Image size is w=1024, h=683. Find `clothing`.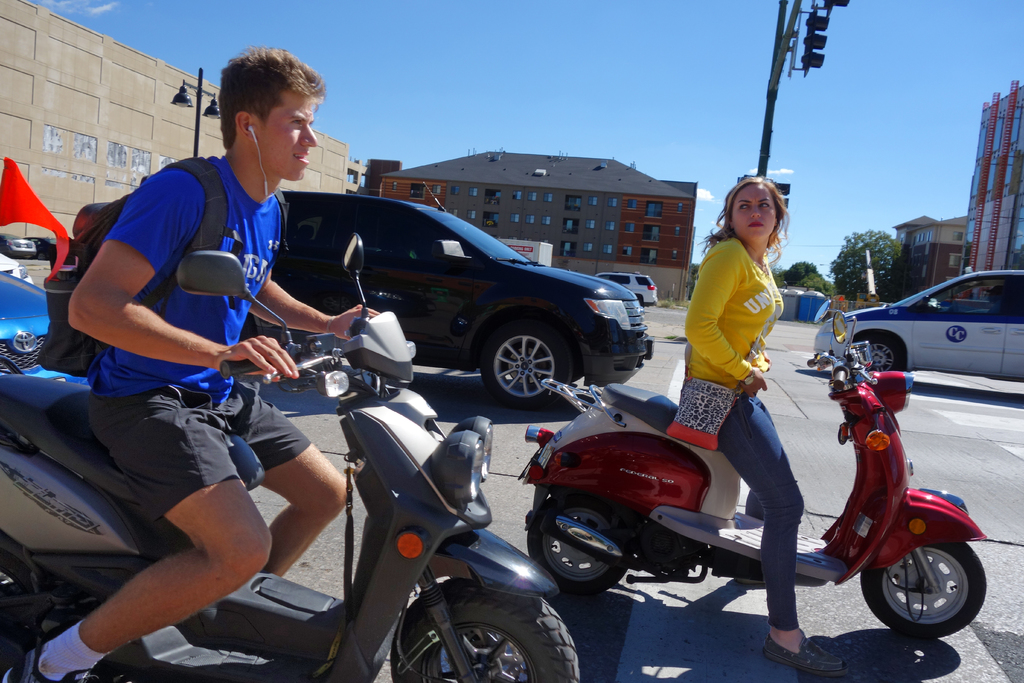
x1=79, y1=156, x2=316, y2=528.
